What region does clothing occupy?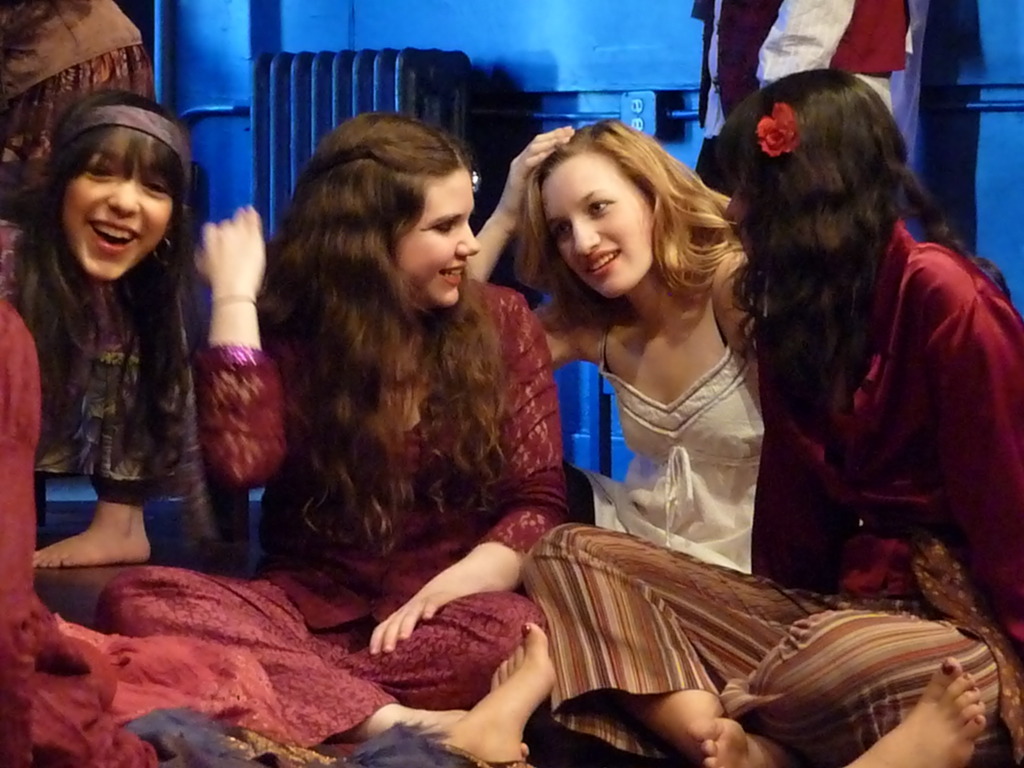
BBox(72, 273, 577, 756).
